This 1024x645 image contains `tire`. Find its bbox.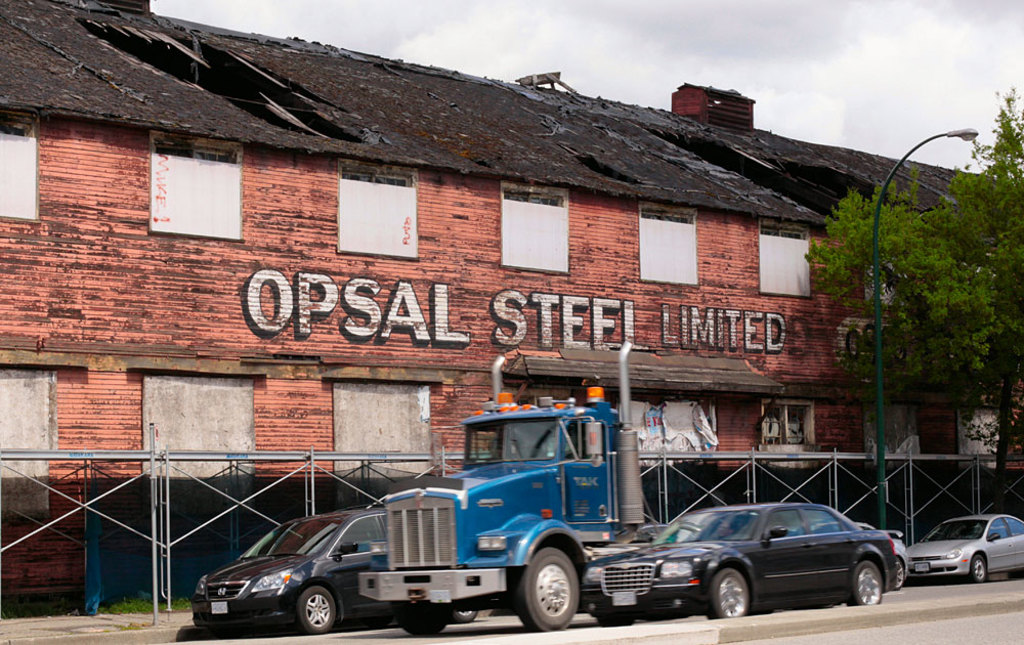
402:625:444:638.
